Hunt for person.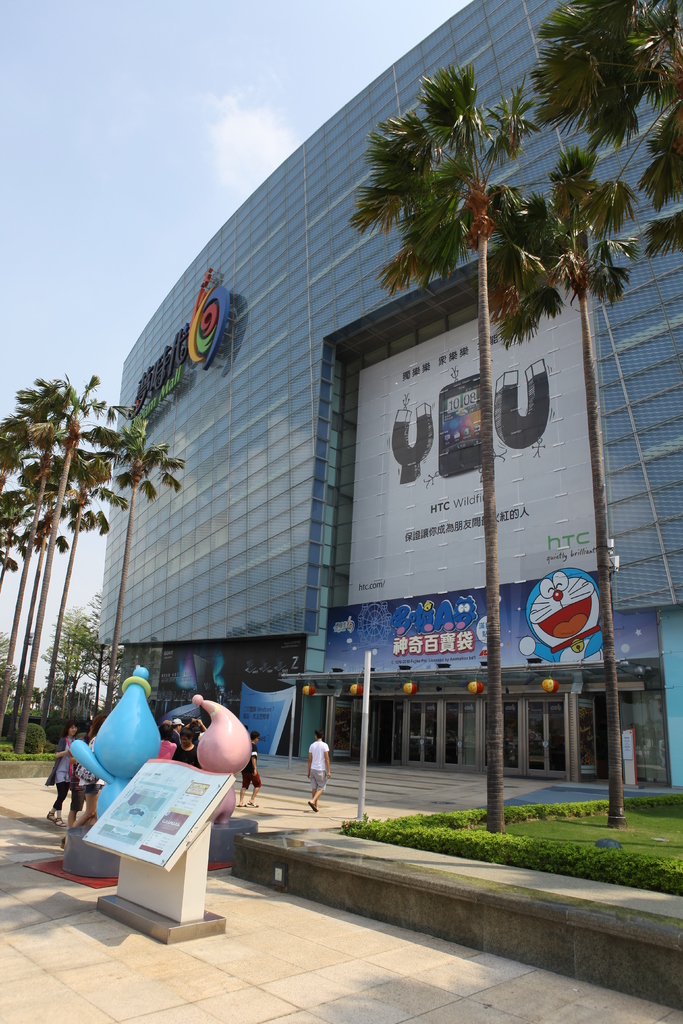
Hunted down at <box>47,719,77,818</box>.
